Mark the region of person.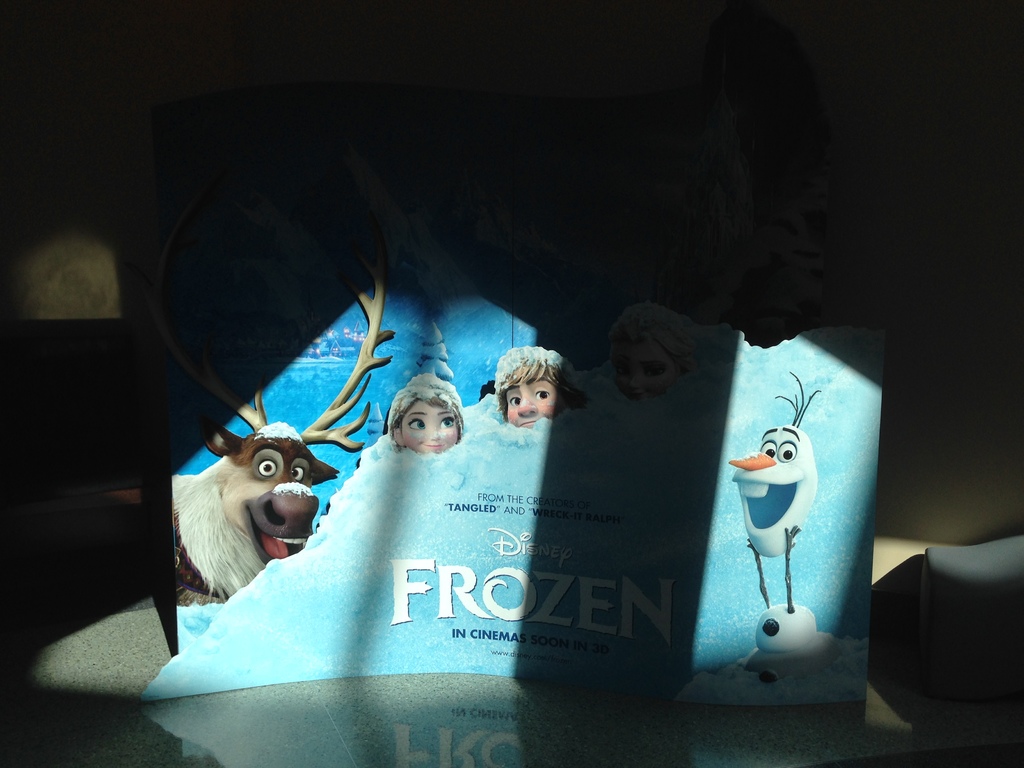
Region: bbox=(386, 372, 463, 456).
